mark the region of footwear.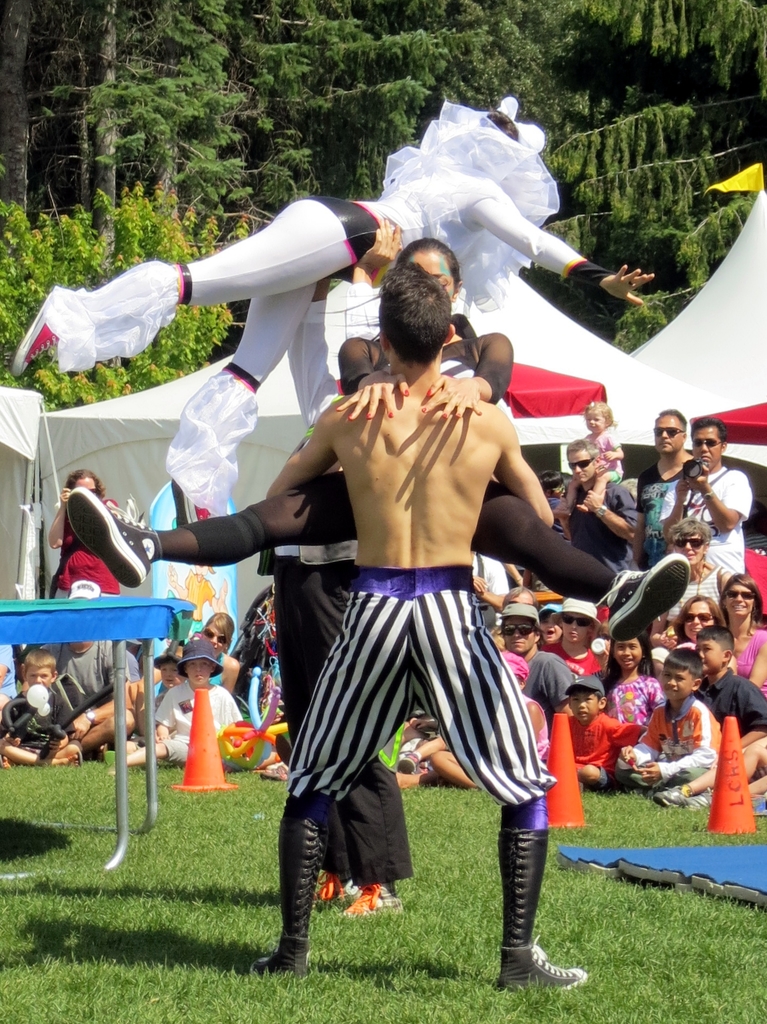
Region: (484,786,577,1002).
